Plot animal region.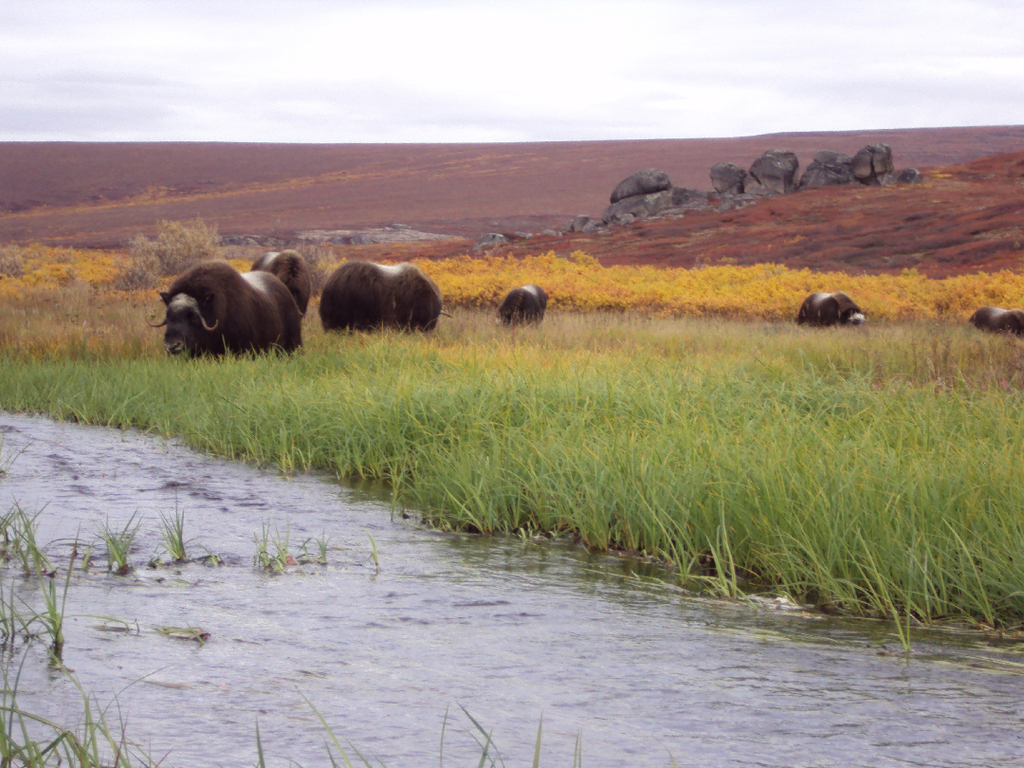
Plotted at [x1=969, y1=310, x2=1023, y2=335].
